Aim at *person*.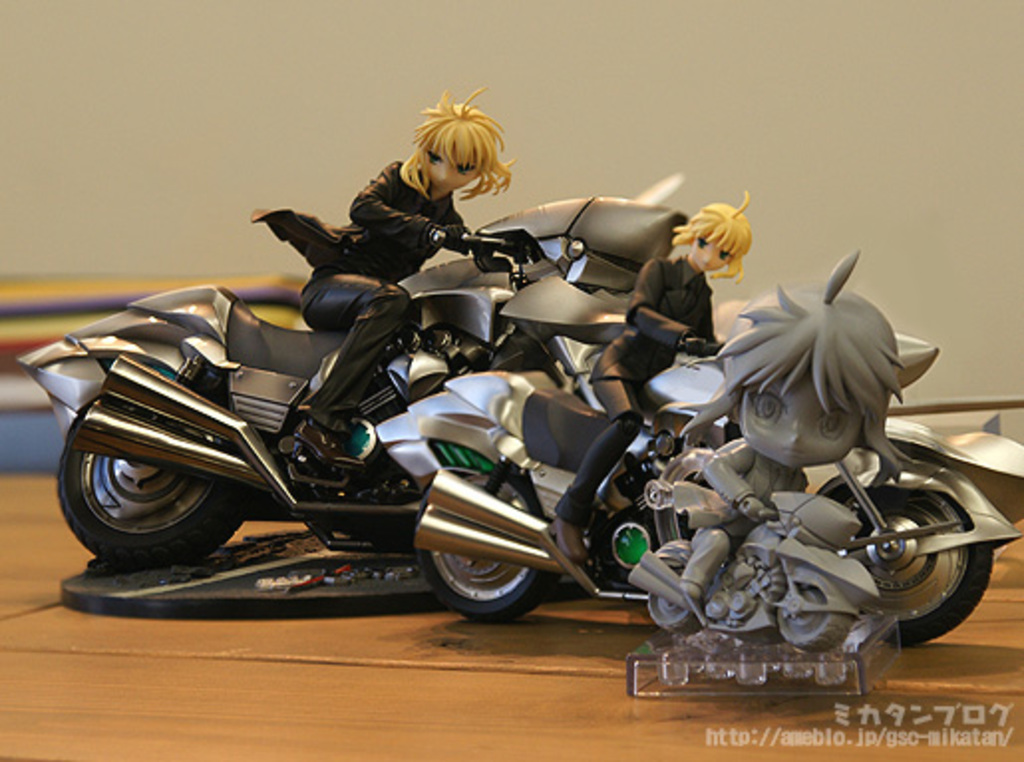
Aimed at select_region(678, 245, 899, 585).
